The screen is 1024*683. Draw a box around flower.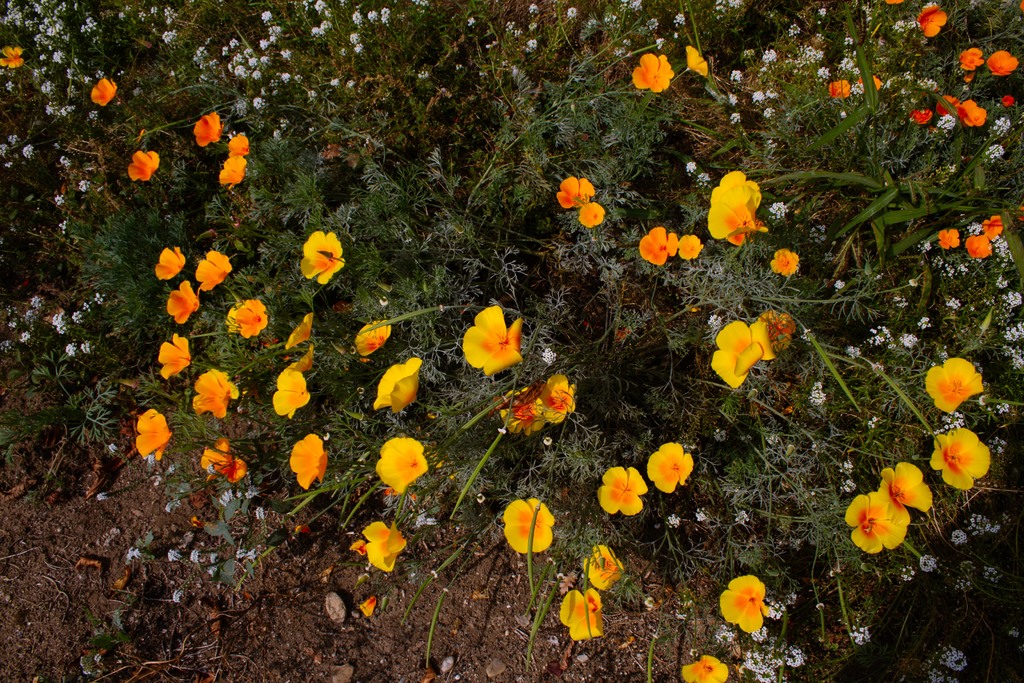
BBox(372, 359, 428, 406).
